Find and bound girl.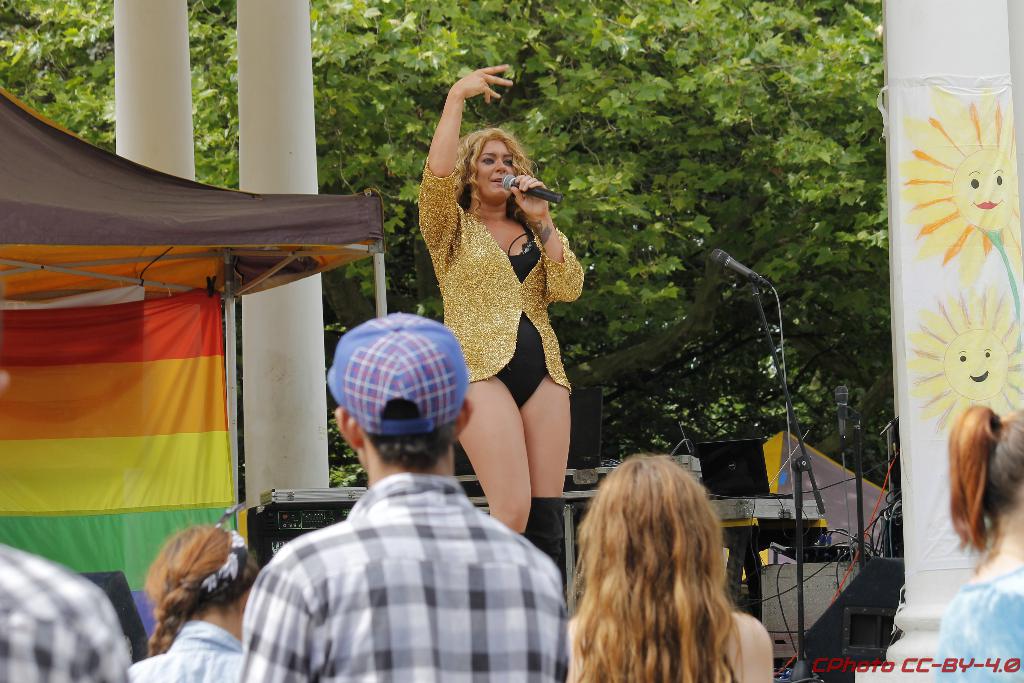
Bound: <region>127, 525, 261, 682</region>.
